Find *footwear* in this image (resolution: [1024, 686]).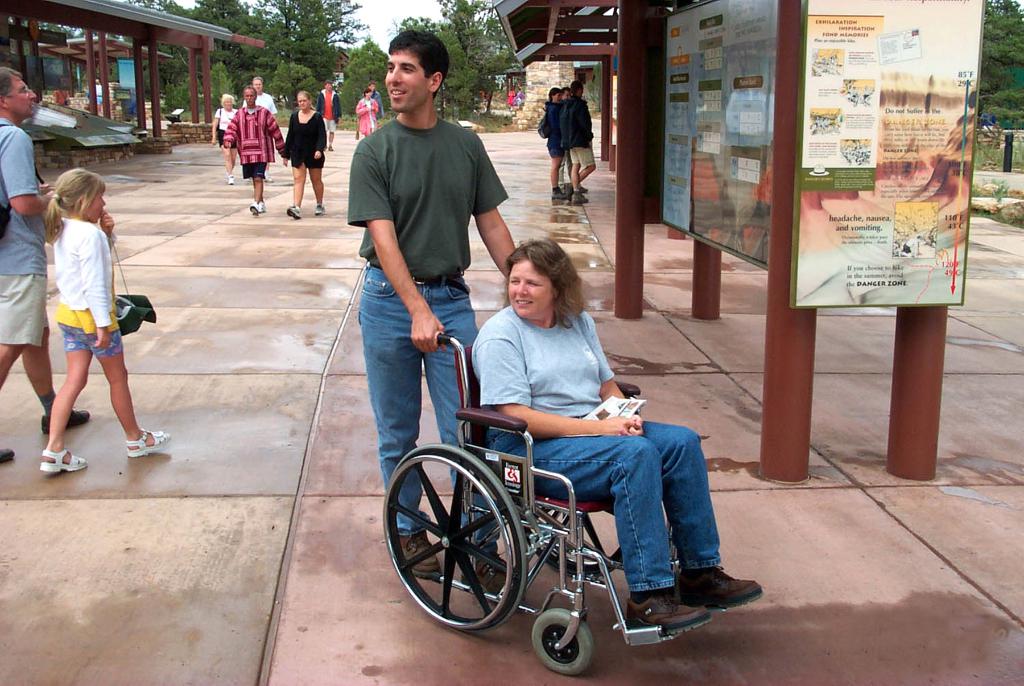
(left=568, top=189, right=589, bottom=206).
